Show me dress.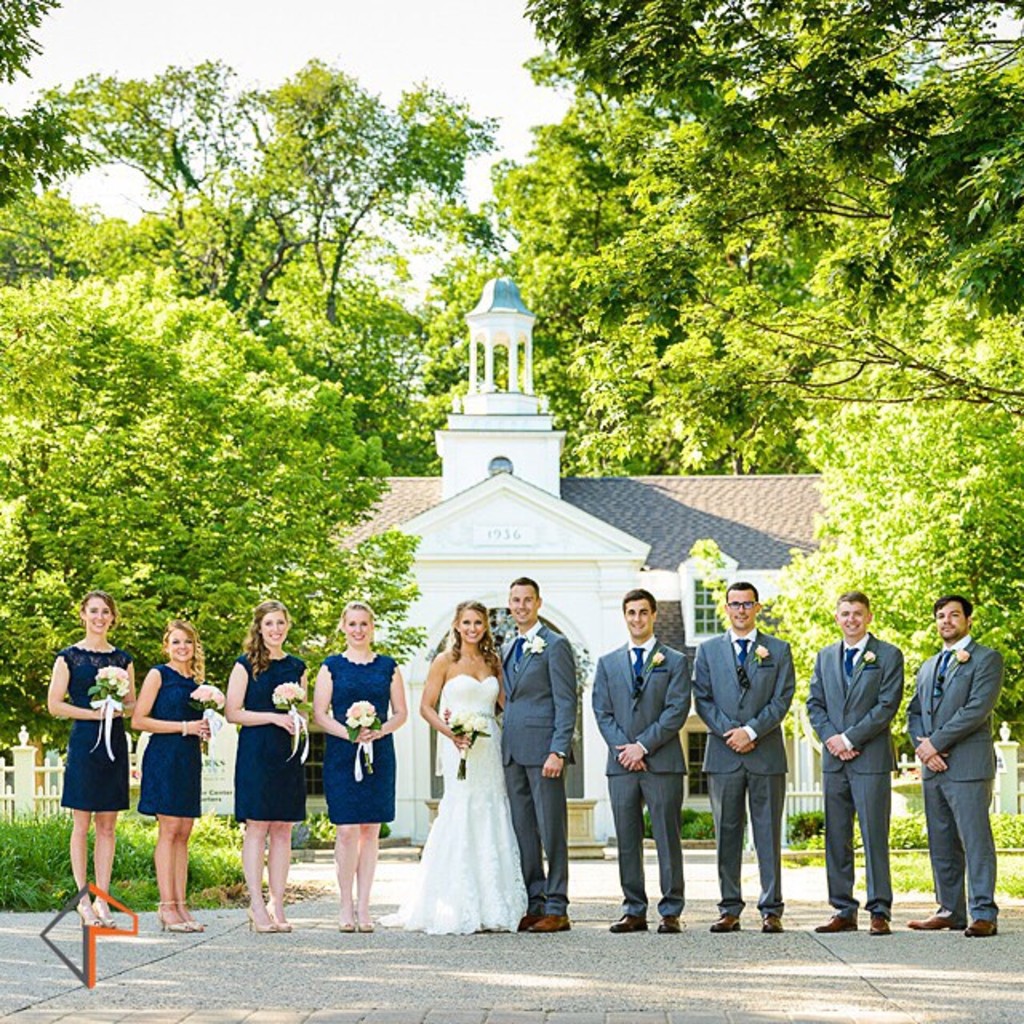
dress is here: bbox=(235, 651, 320, 821).
